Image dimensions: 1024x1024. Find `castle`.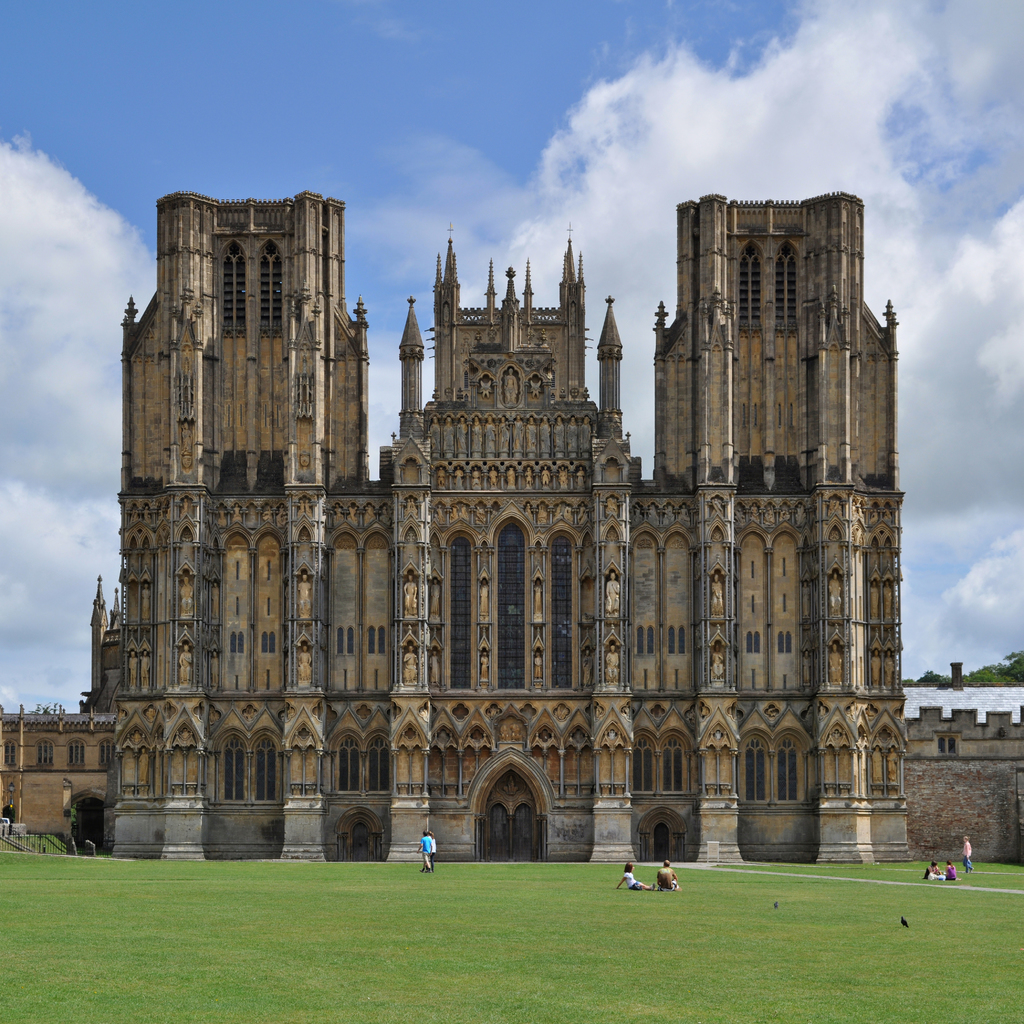
select_region(95, 188, 932, 869).
